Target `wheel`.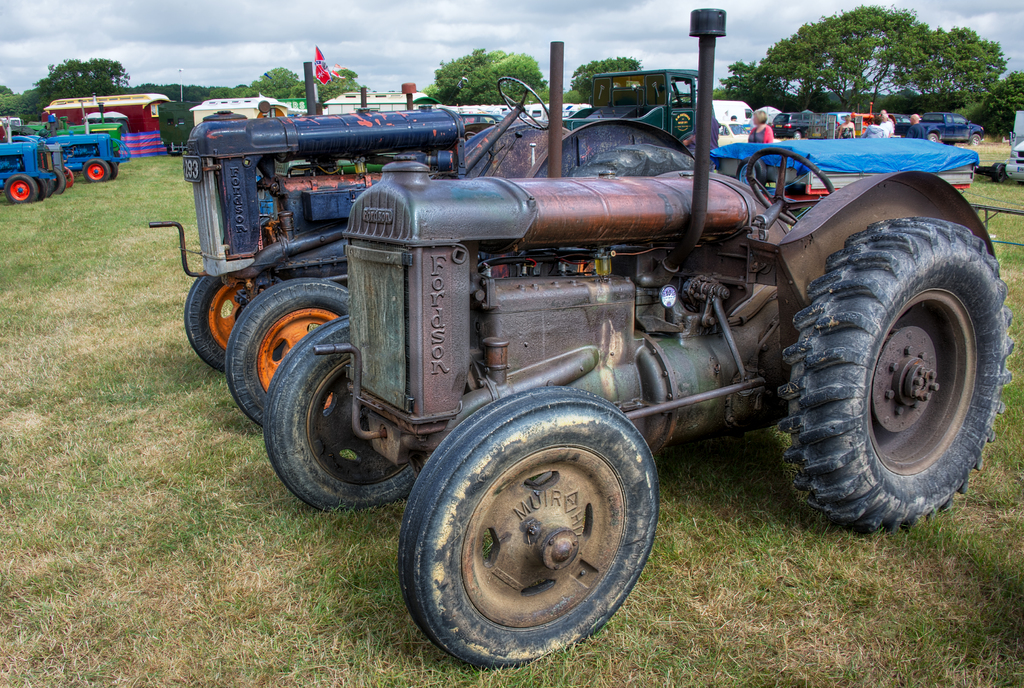
Target region: <bbox>226, 276, 350, 426</bbox>.
